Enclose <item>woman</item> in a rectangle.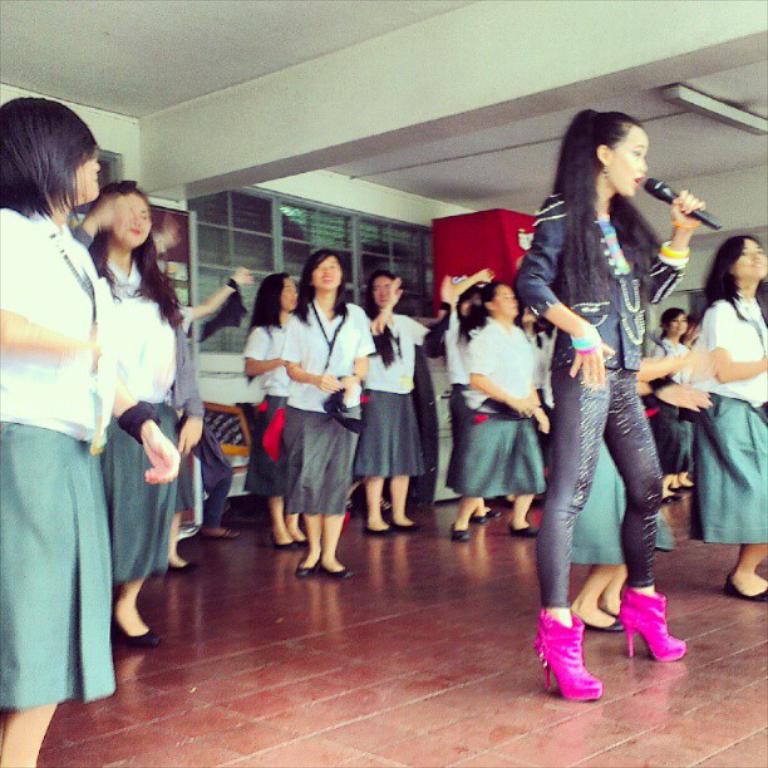
(left=523, top=109, right=694, bottom=700).
